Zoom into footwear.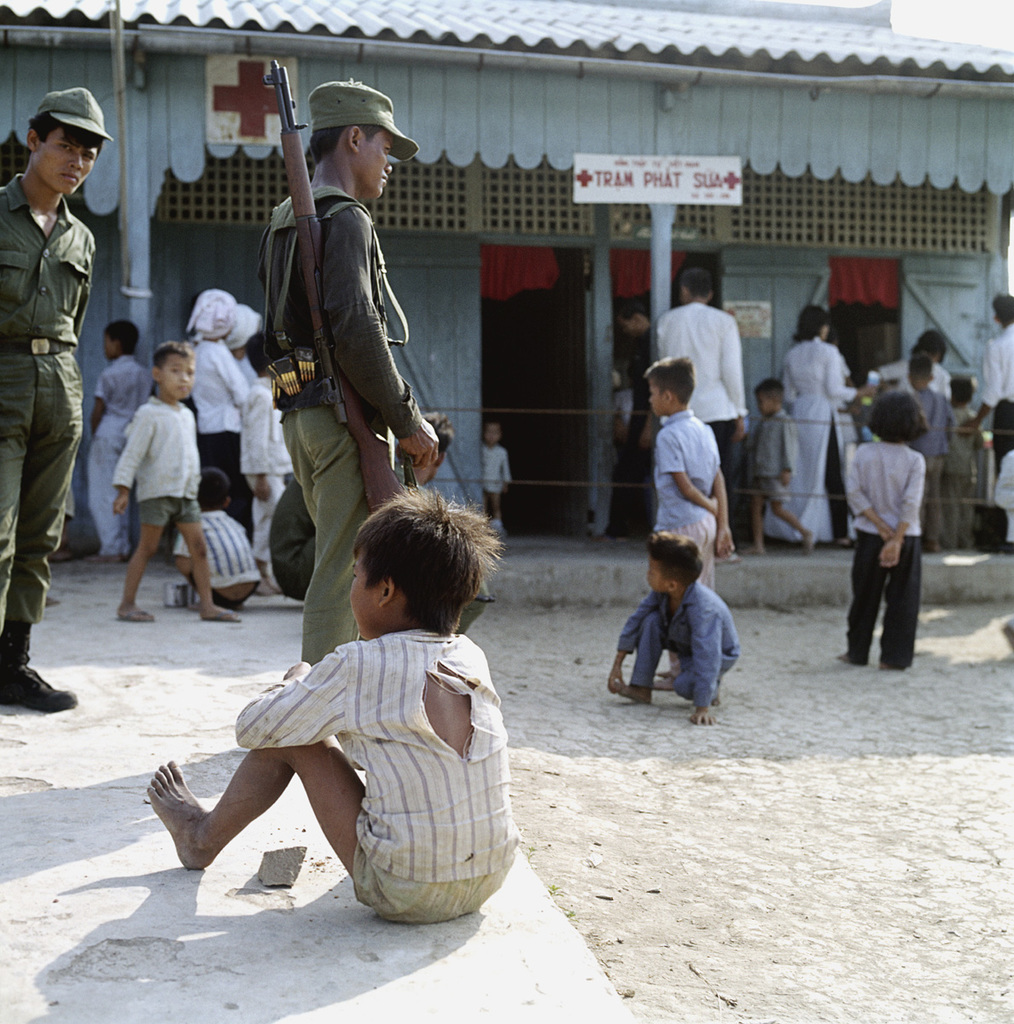
Zoom target: 0,646,79,713.
